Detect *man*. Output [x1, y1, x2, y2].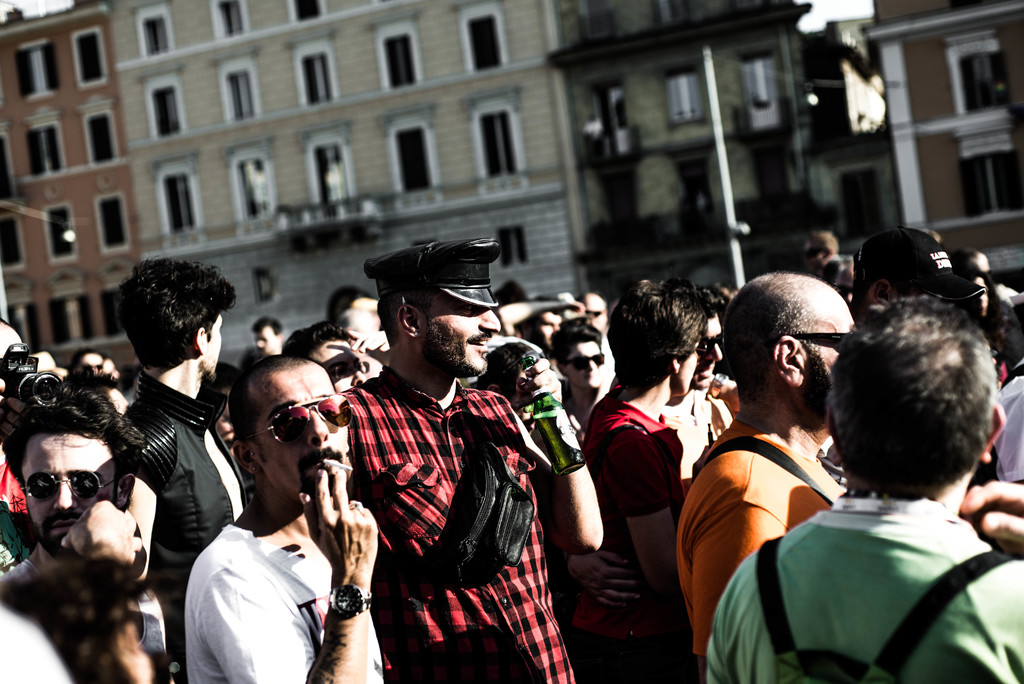
[339, 238, 582, 683].
